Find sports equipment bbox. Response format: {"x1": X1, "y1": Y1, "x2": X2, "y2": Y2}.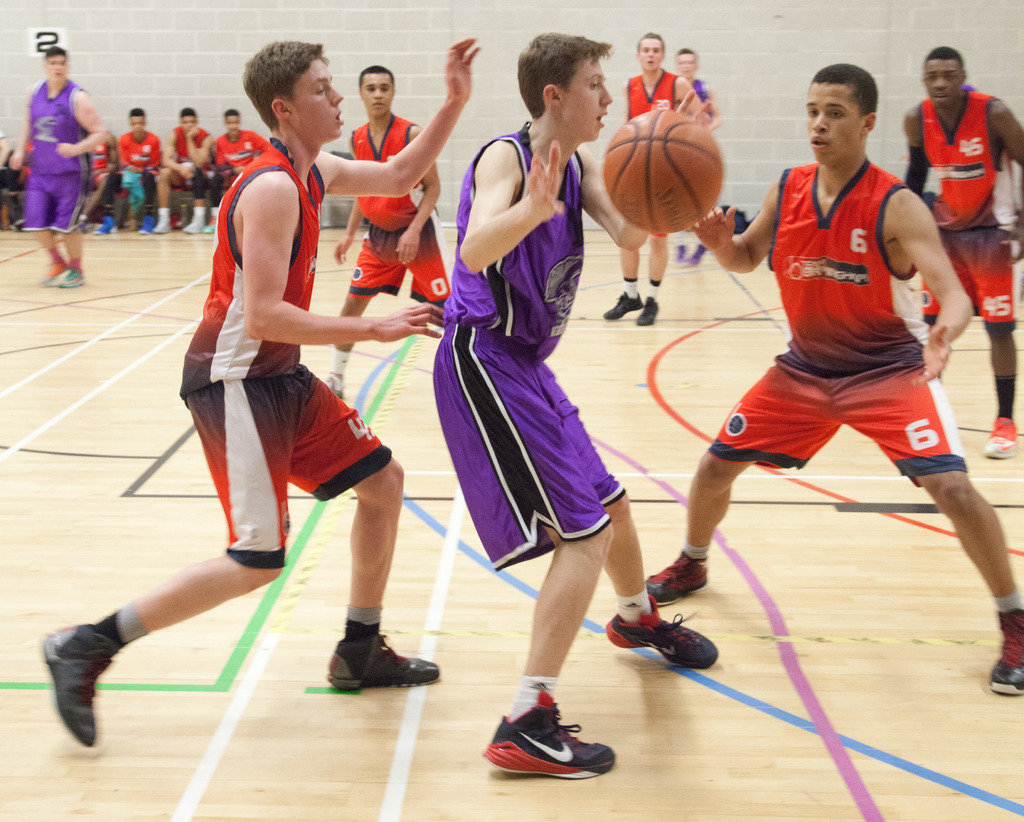
{"x1": 328, "y1": 631, "x2": 440, "y2": 689}.
